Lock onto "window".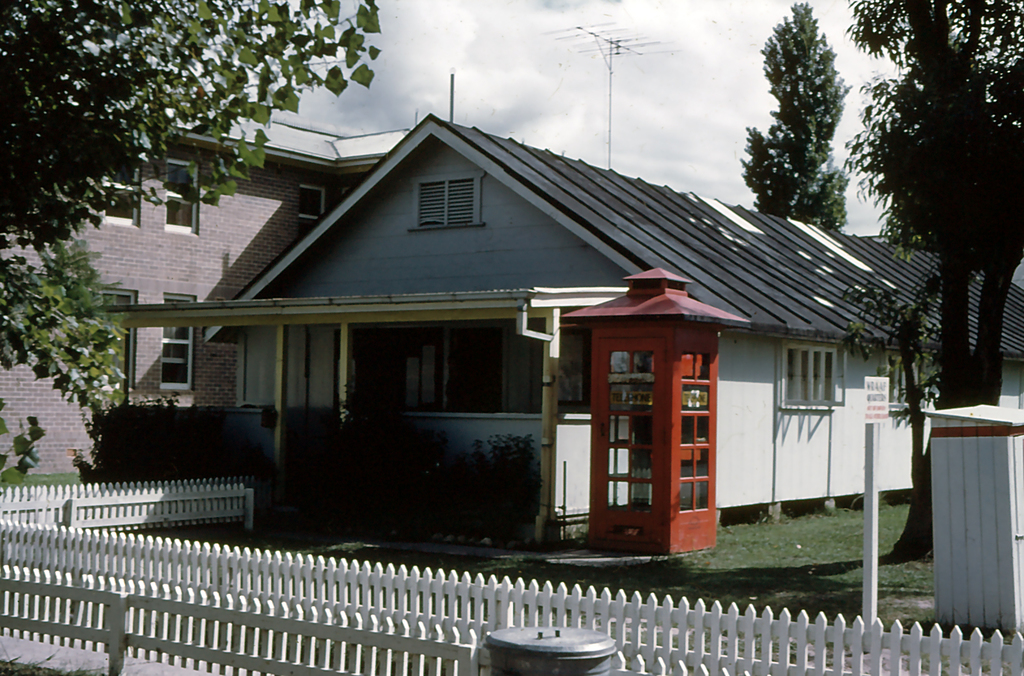
Locked: 162/155/201/231.
